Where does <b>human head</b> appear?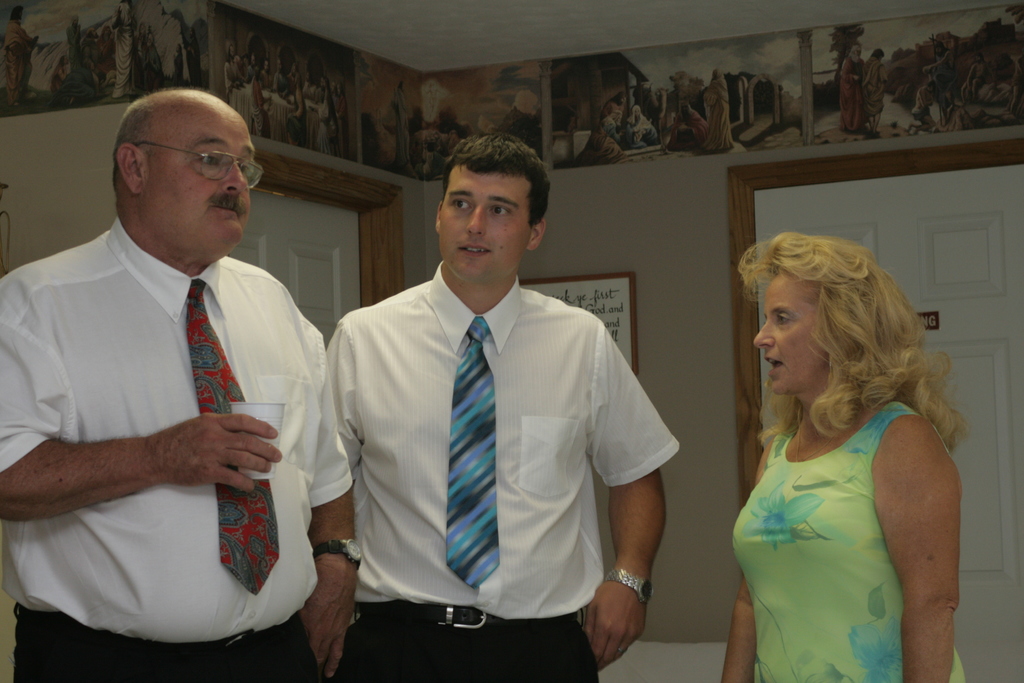
Appears at (975,54,982,63).
